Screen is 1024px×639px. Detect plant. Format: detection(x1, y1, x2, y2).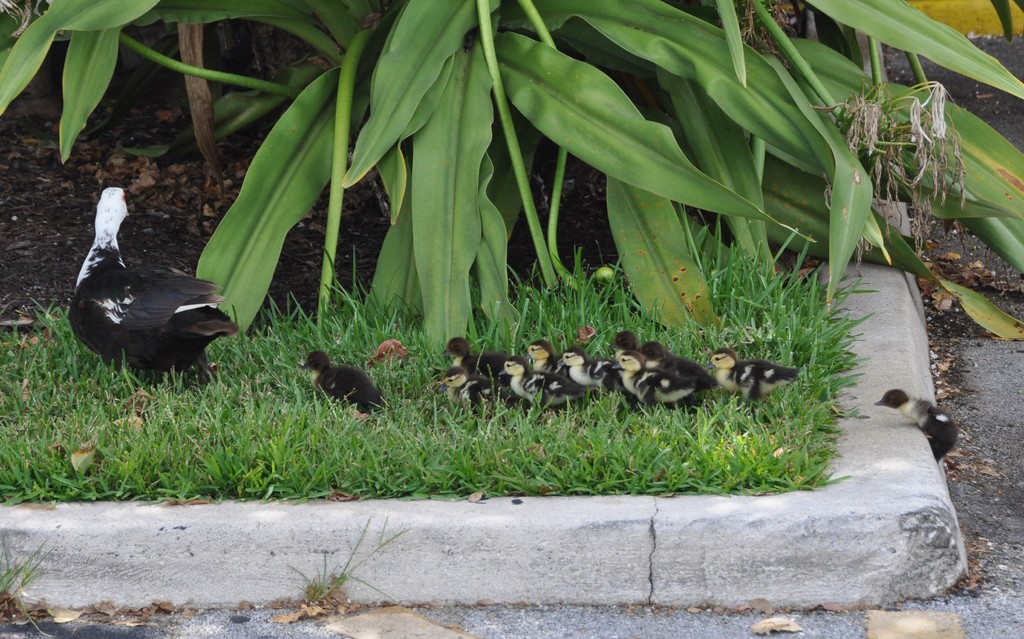
detection(0, 536, 72, 638).
